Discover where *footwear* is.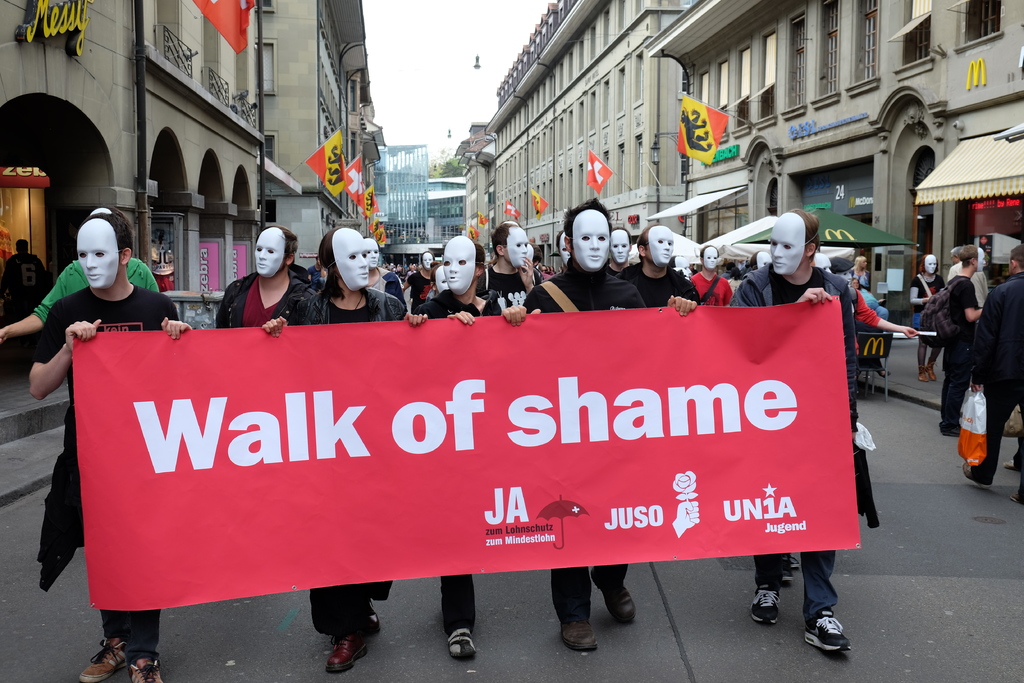
Discovered at x1=369 y1=607 x2=379 y2=632.
